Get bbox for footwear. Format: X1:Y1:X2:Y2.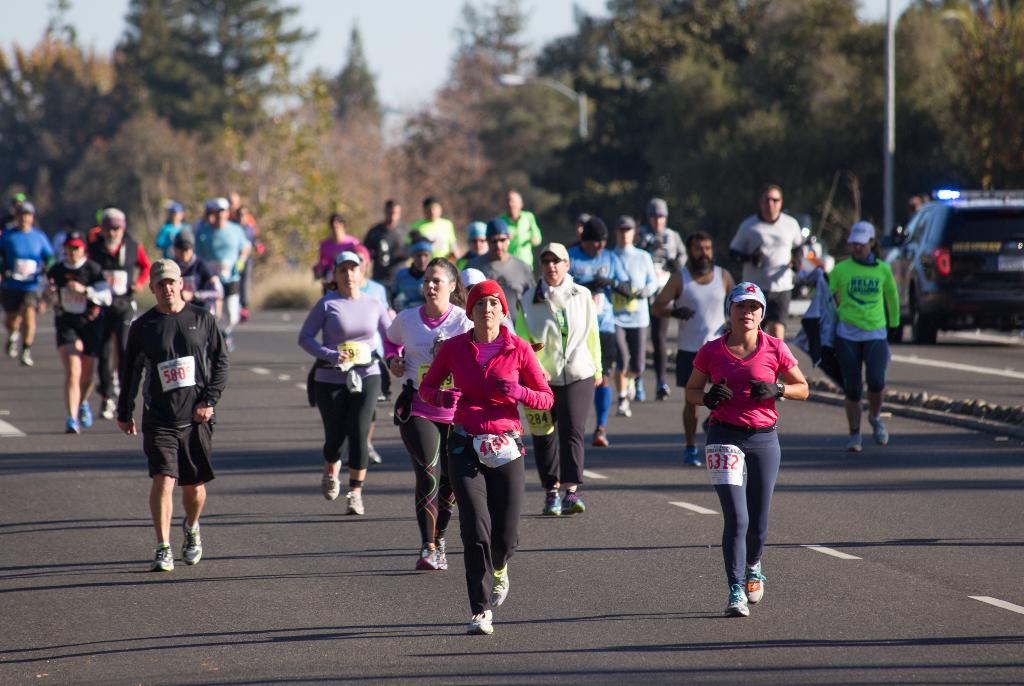
868:420:890:447.
